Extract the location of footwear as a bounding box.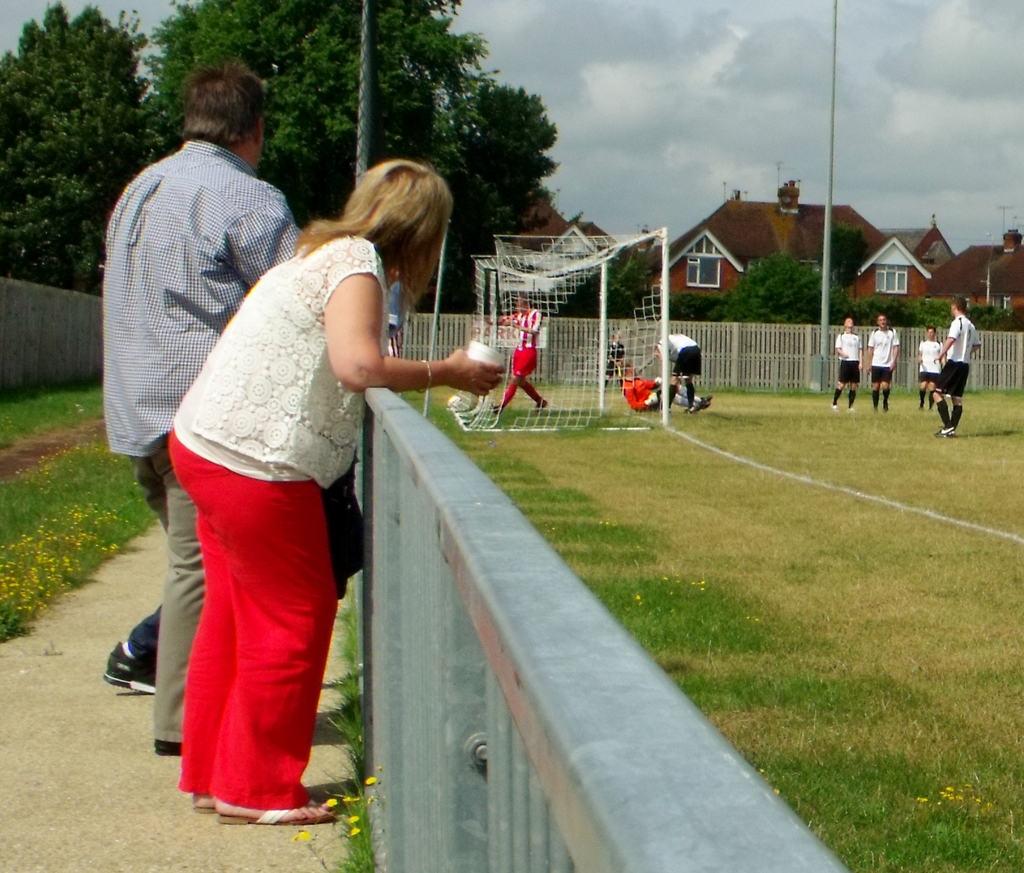
[194,791,209,814].
